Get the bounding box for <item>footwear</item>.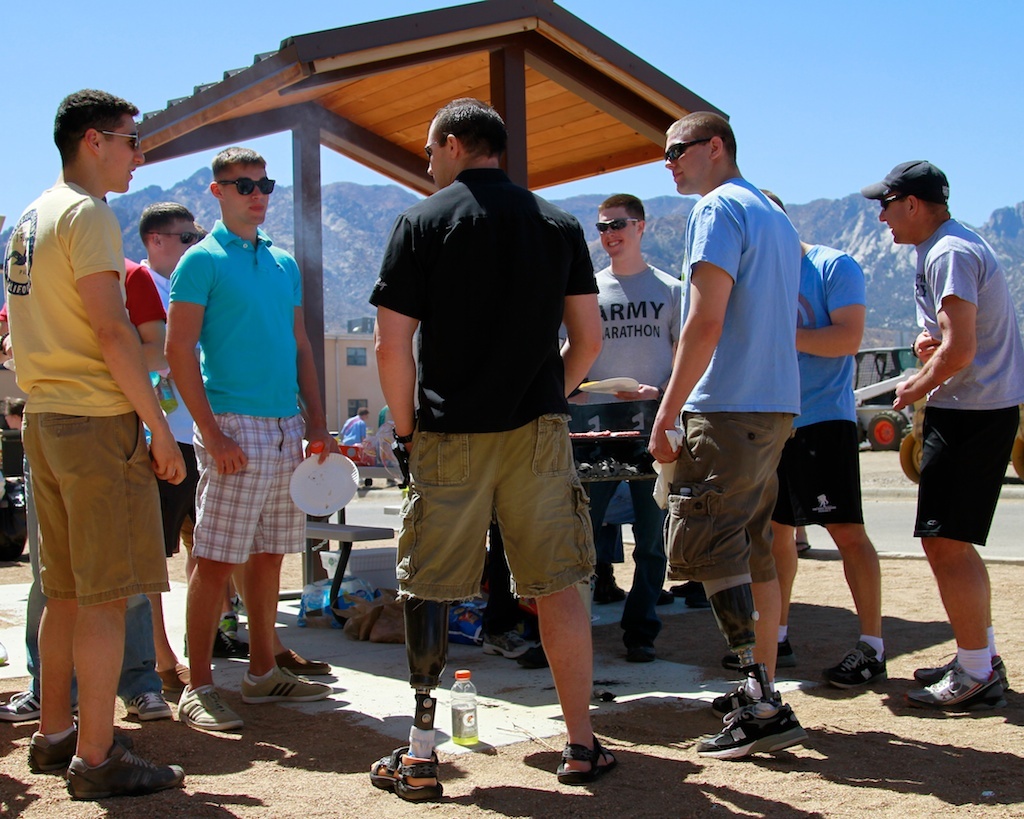
(911,657,1015,690).
